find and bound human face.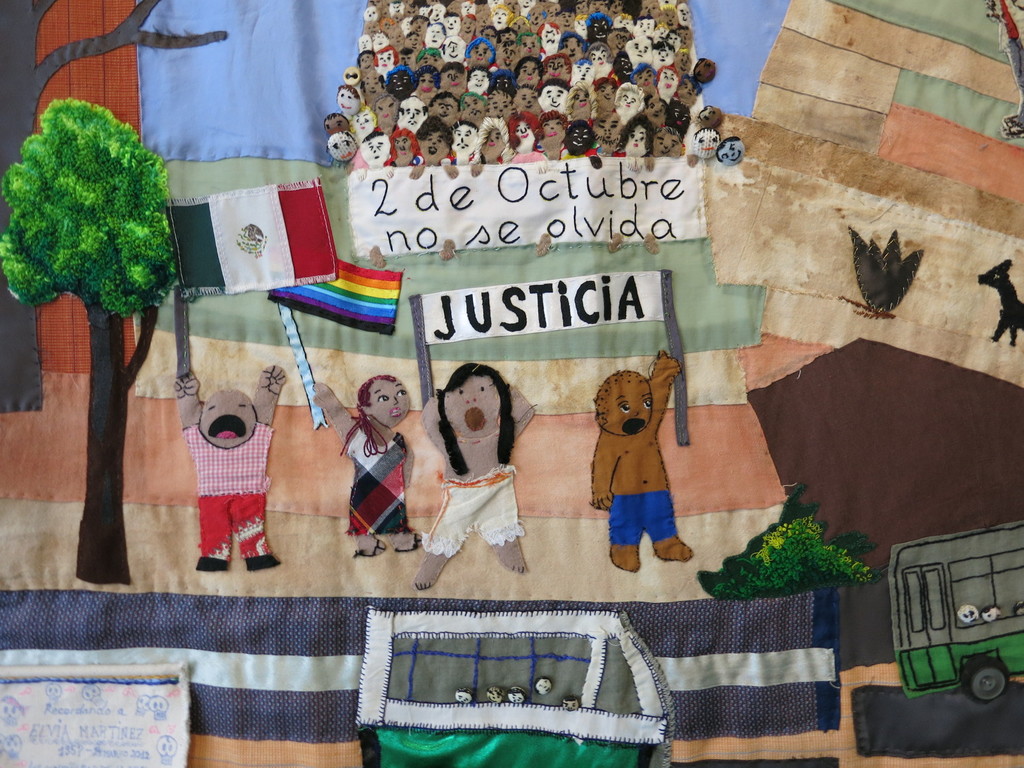
Bound: <region>369, 378, 409, 427</region>.
